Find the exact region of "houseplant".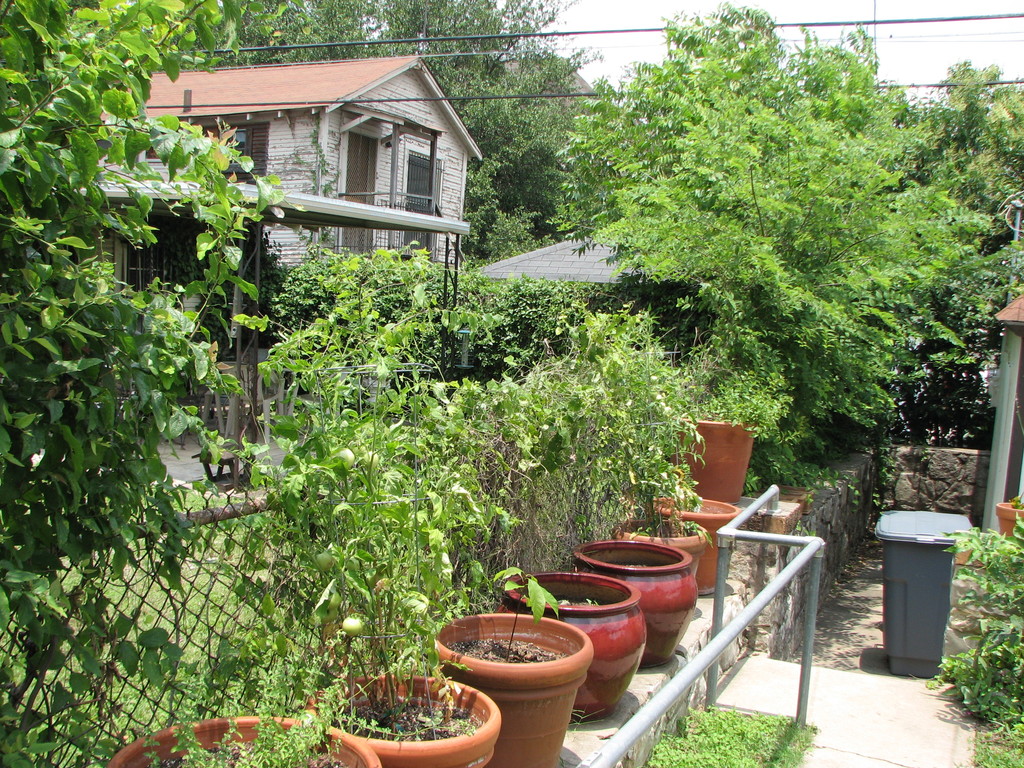
Exact region: region(441, 560, 589, 767).
